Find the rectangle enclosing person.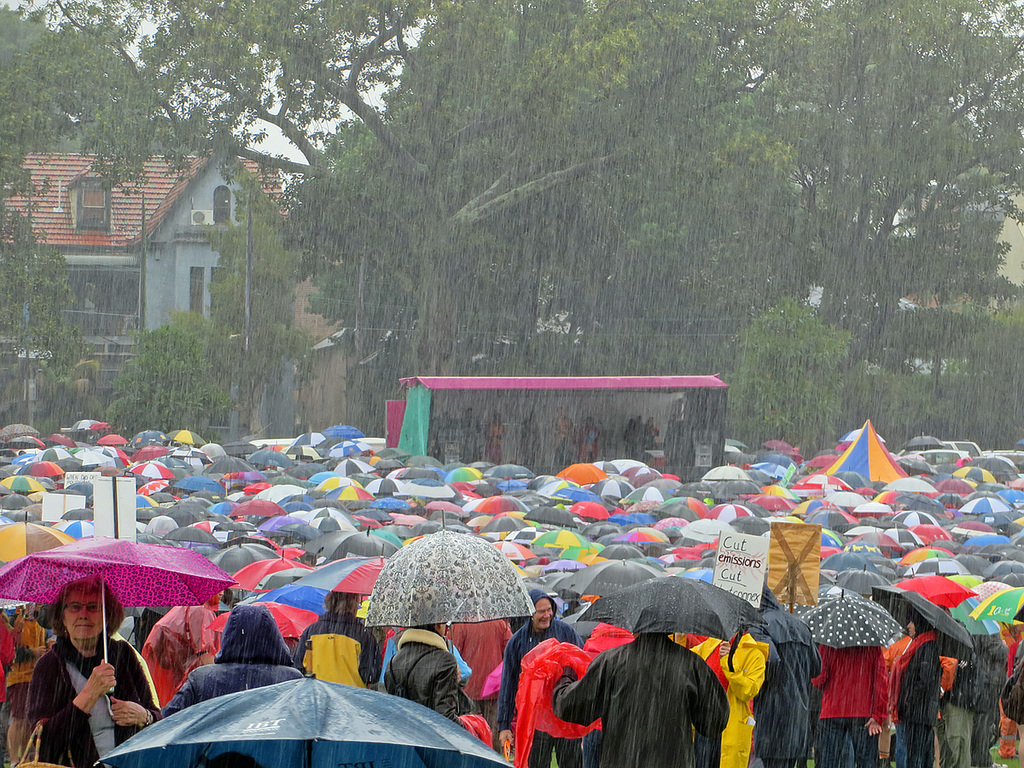
box(504, 585, 592, 759).
